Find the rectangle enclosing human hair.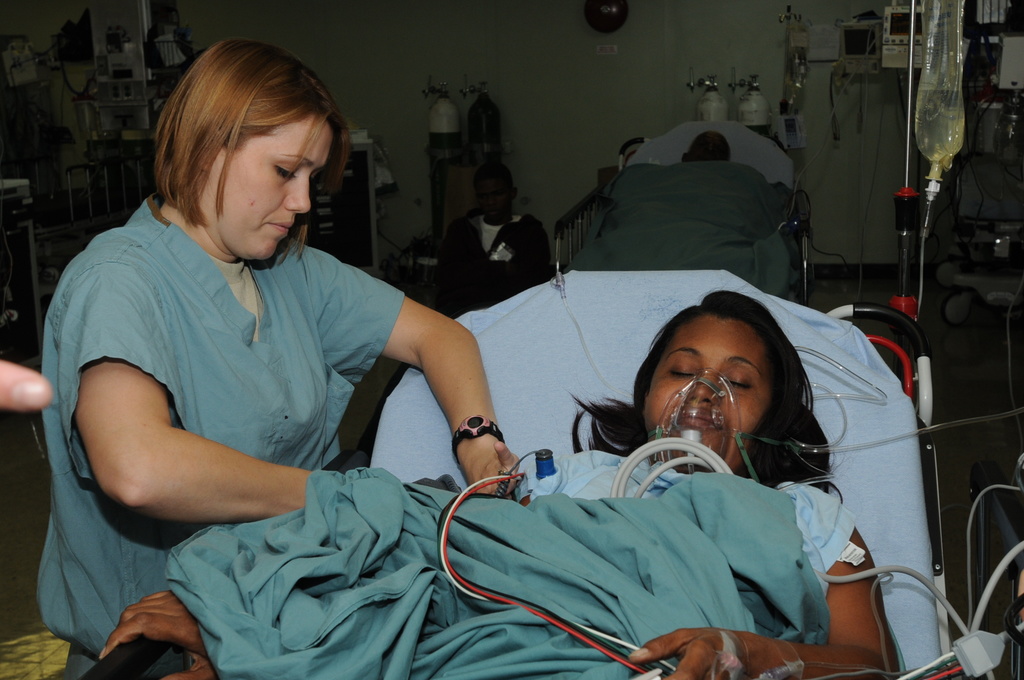
Rect(154, 33, 344, 218).
